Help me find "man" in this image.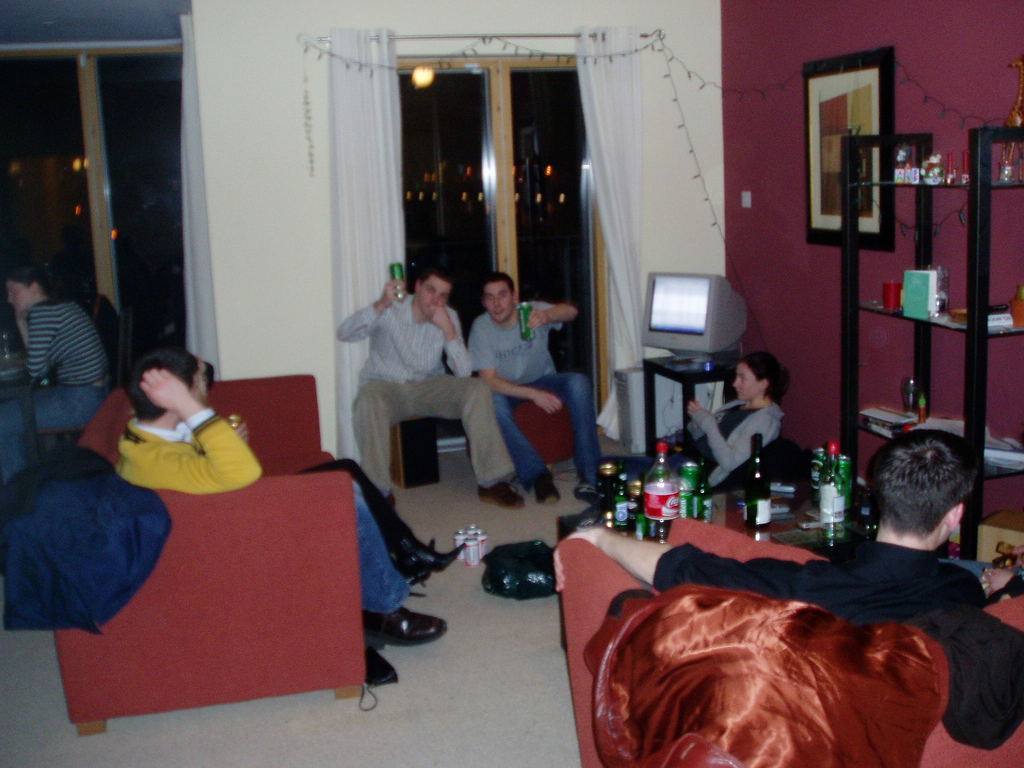
Found it: x1=107 y1=335 x2=444 y2=644.
